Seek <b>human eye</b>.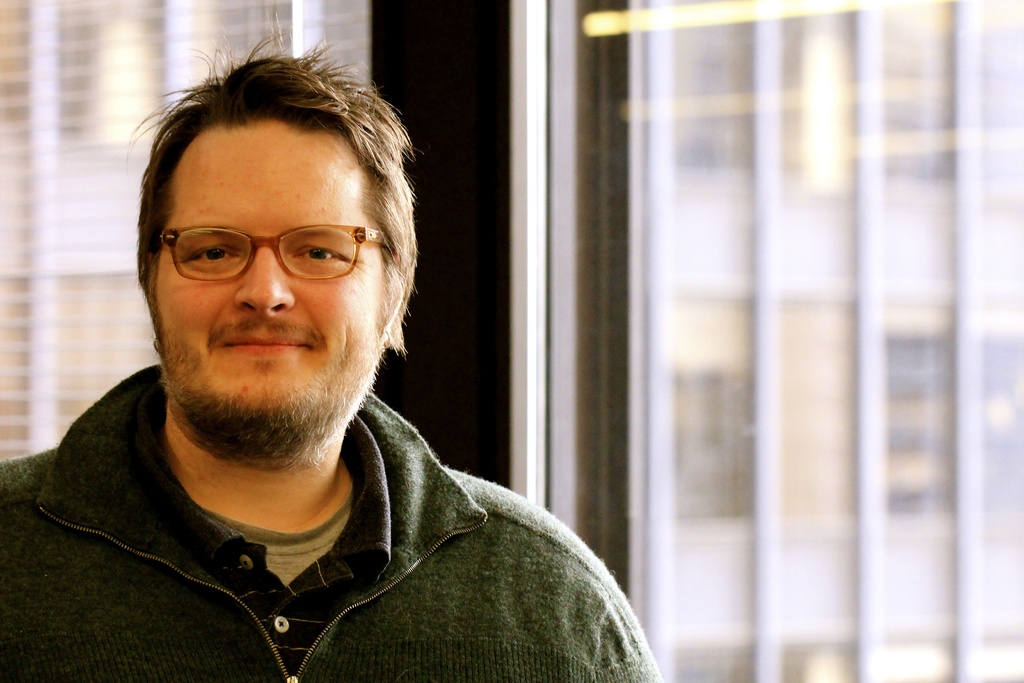
292/236/355/274.
